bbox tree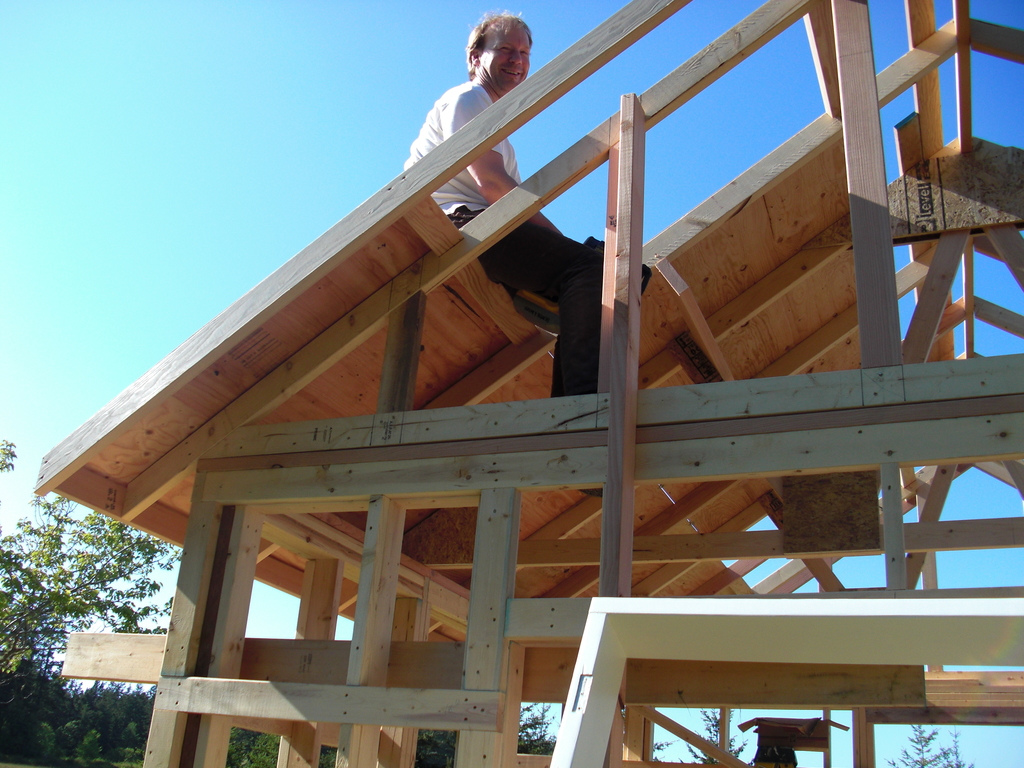
[947, 723, 976, 767]
